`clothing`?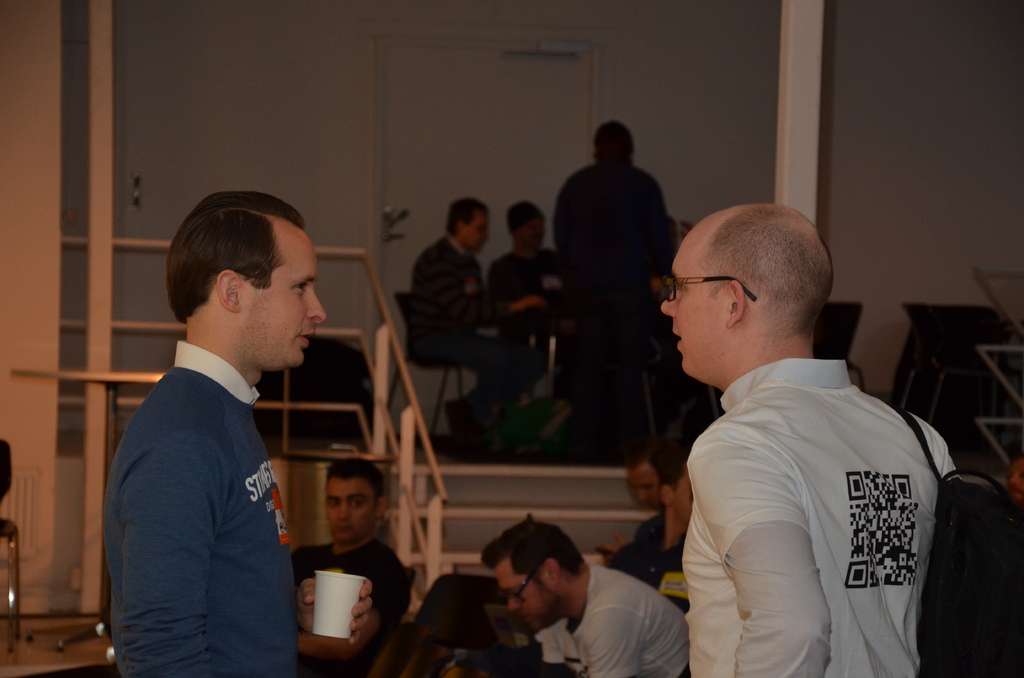
101,343,311,677
